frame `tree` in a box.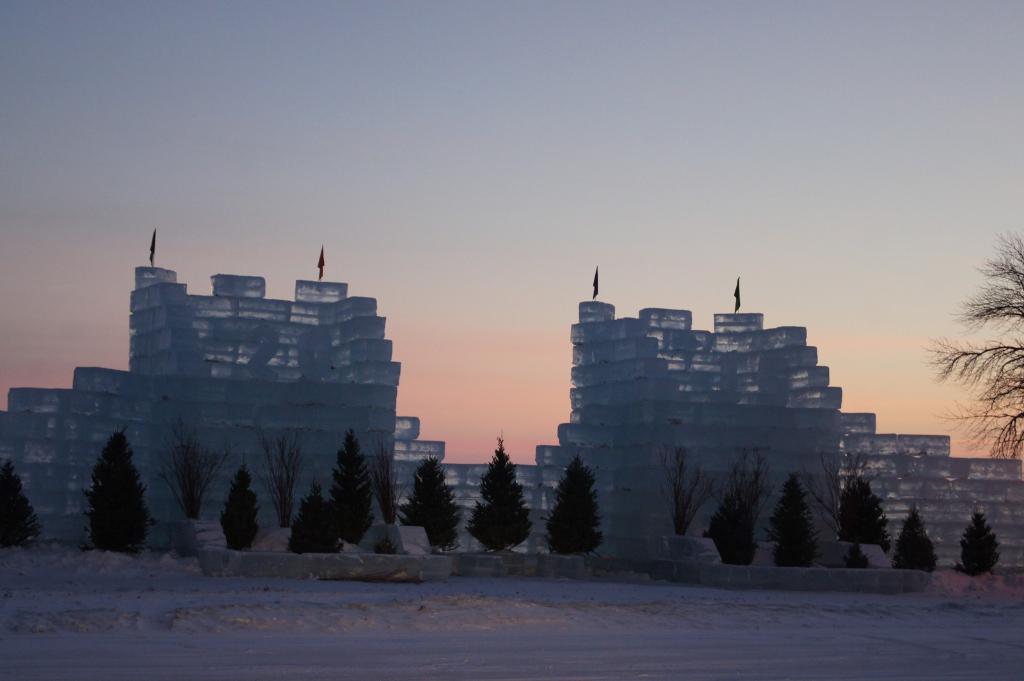
714,451,771,563.
